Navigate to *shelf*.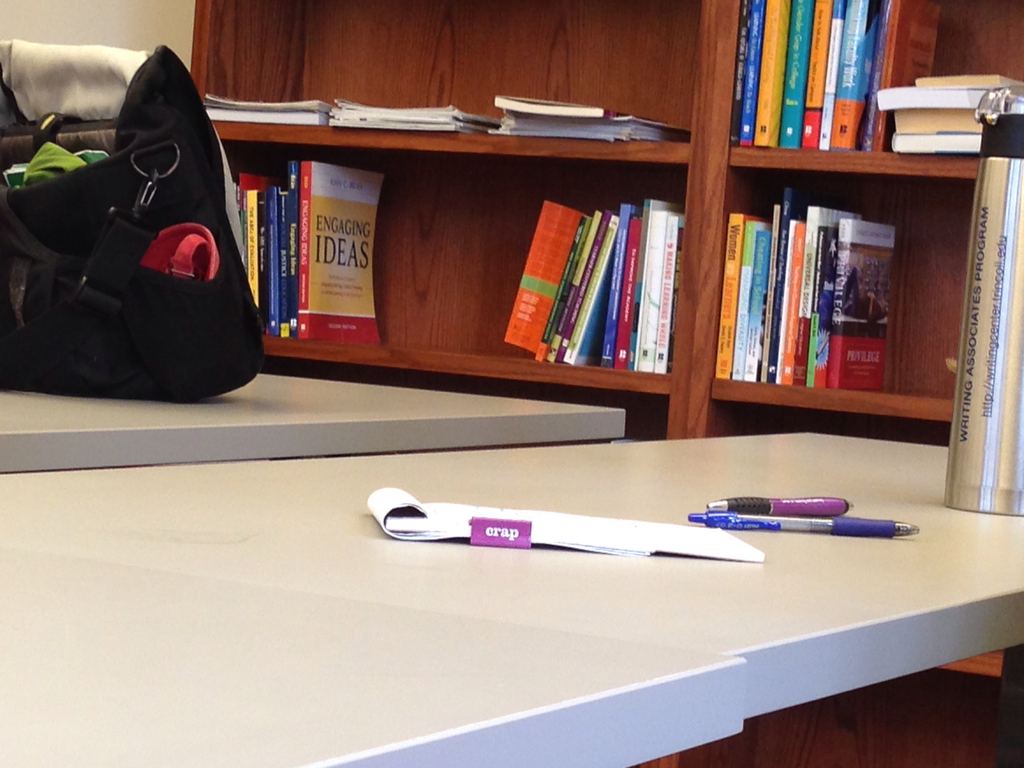
Navigation target: l=120, t=13, r=984, b=473.
